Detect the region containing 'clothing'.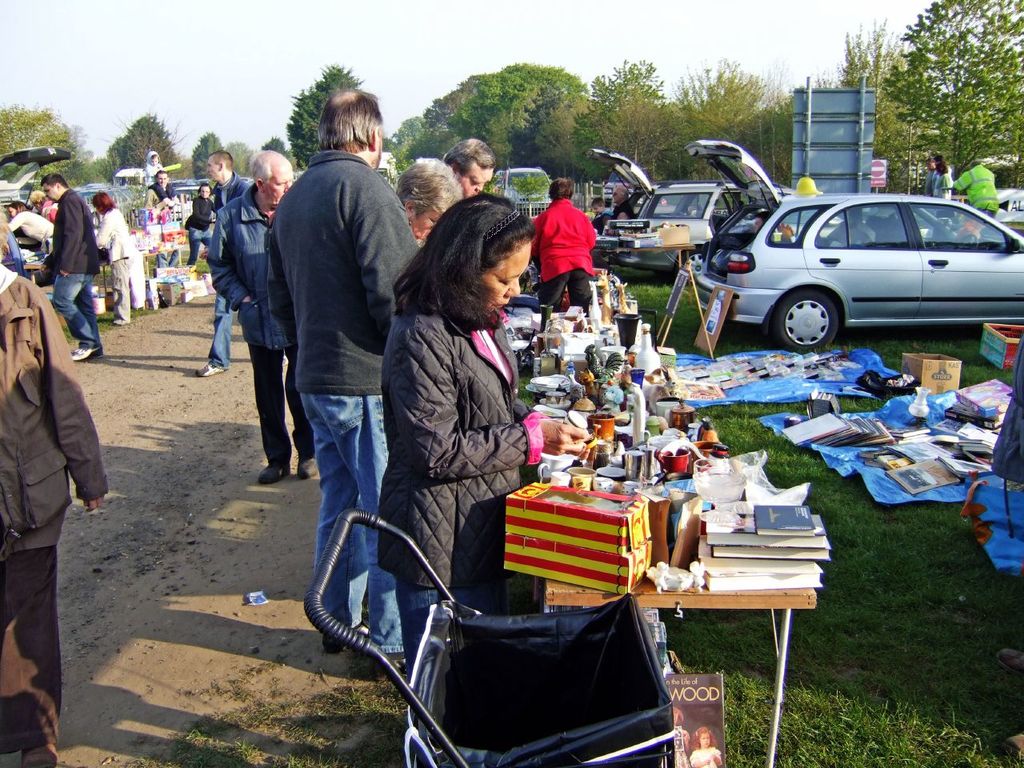
535/204/598/294.
